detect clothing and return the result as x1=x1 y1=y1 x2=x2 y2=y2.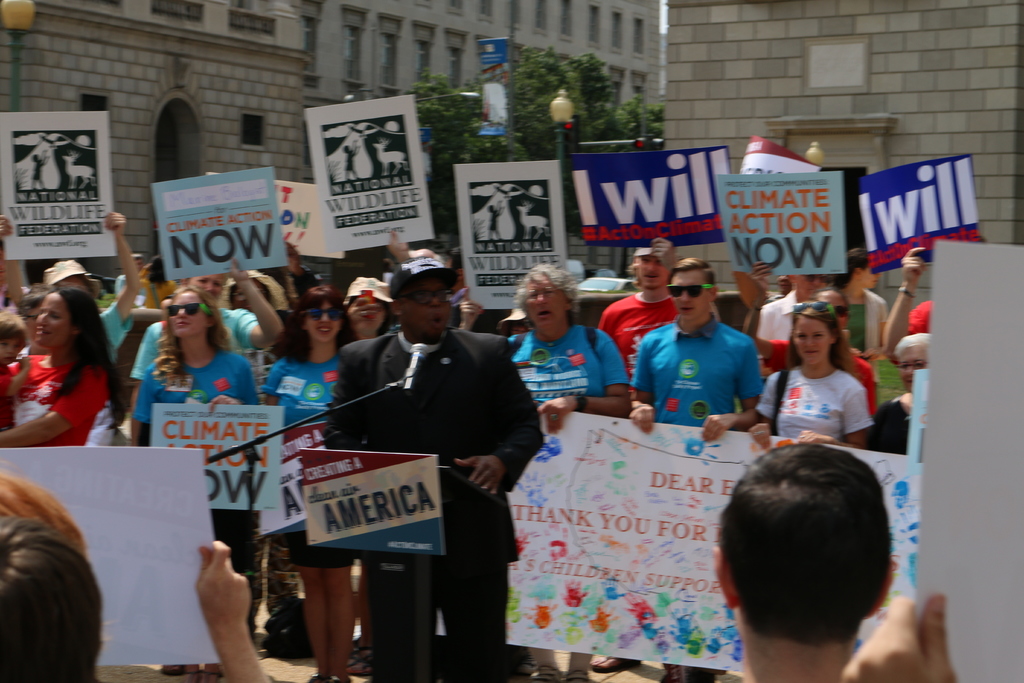
x1=760 y1=365 x2=879 y2=443.
